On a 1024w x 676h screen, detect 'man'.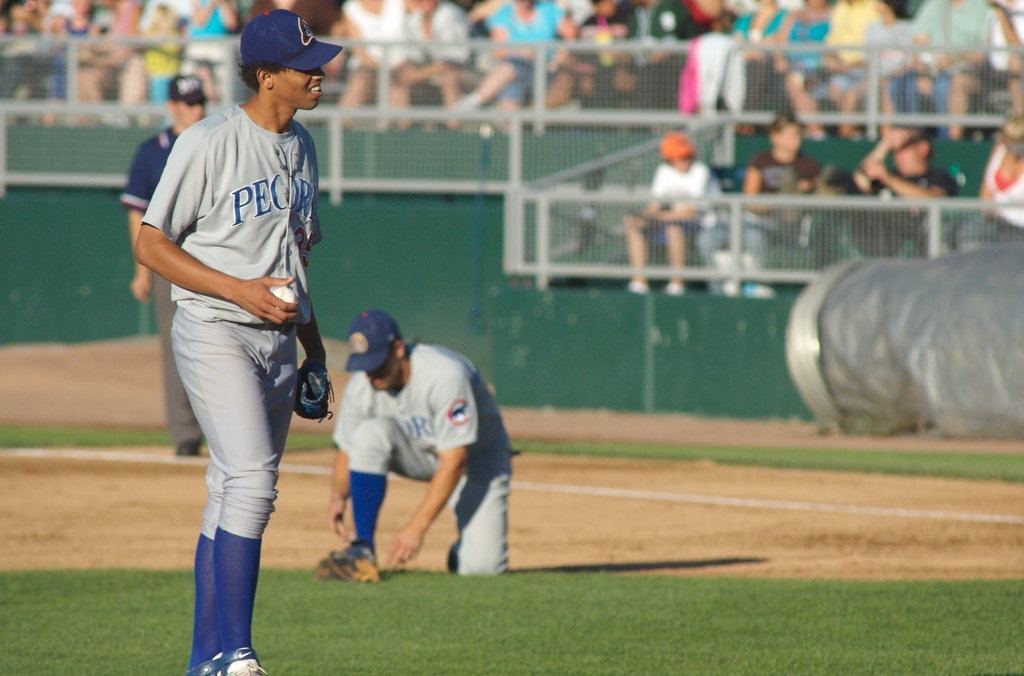
bbox=(312, 293, 509, 593).
